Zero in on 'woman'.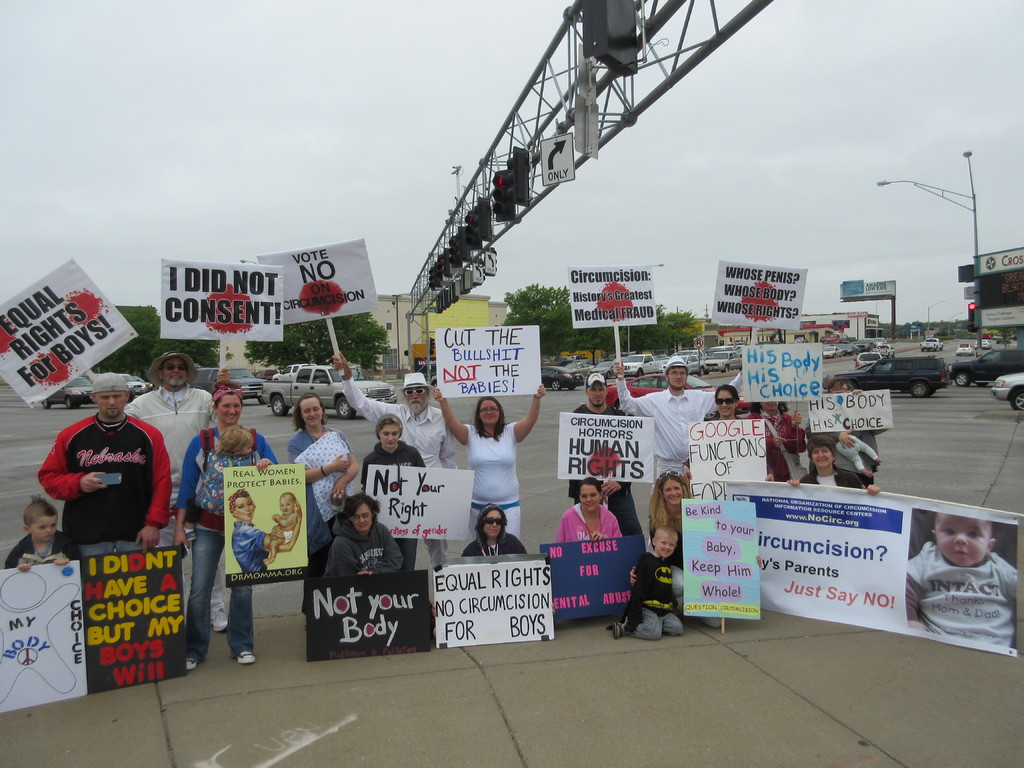
Zeroed in: region(466, 507, 523, 554).
